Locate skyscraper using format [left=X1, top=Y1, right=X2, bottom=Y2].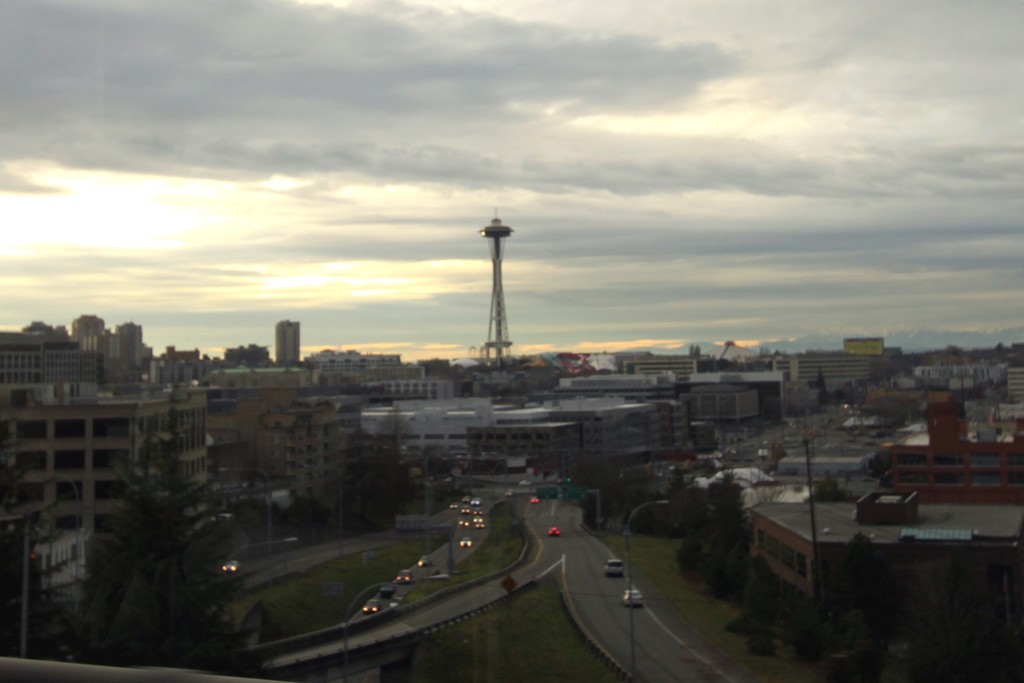
[left=479, top=207, right=518, bottom=367].
